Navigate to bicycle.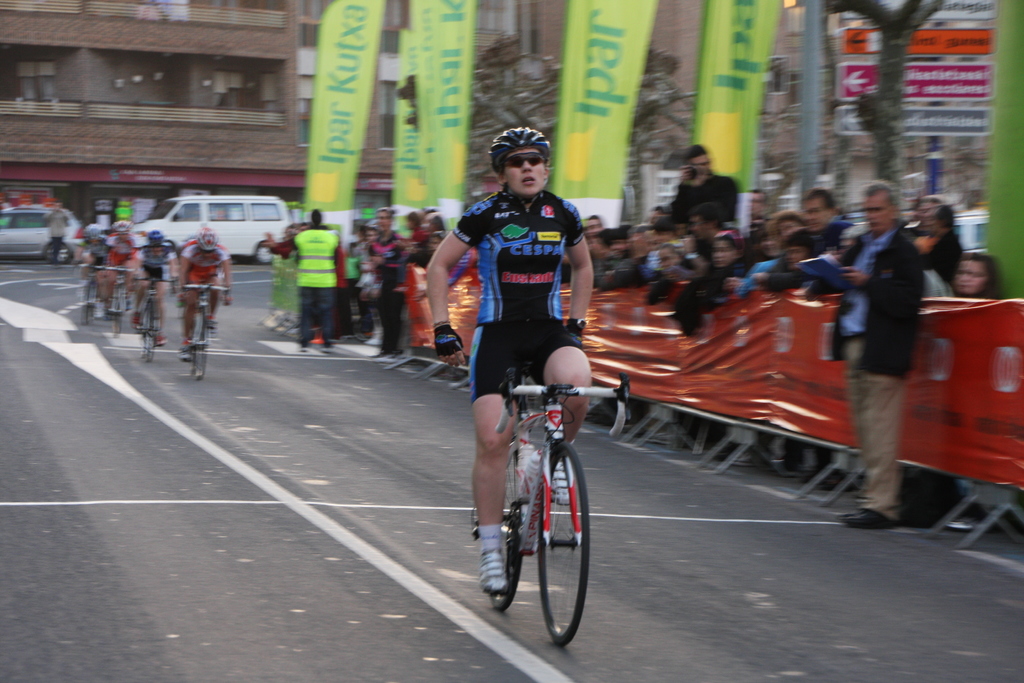
Navigation target: detection(481, 346, 607, 645).
